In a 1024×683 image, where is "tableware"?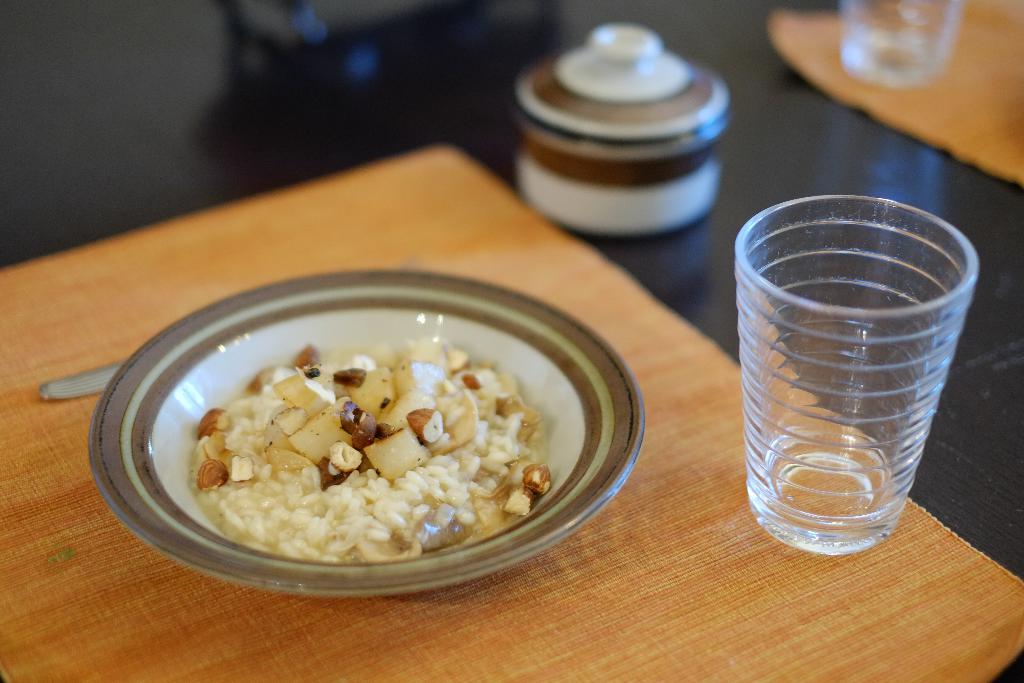
locate(516, 24, 726, 234).
